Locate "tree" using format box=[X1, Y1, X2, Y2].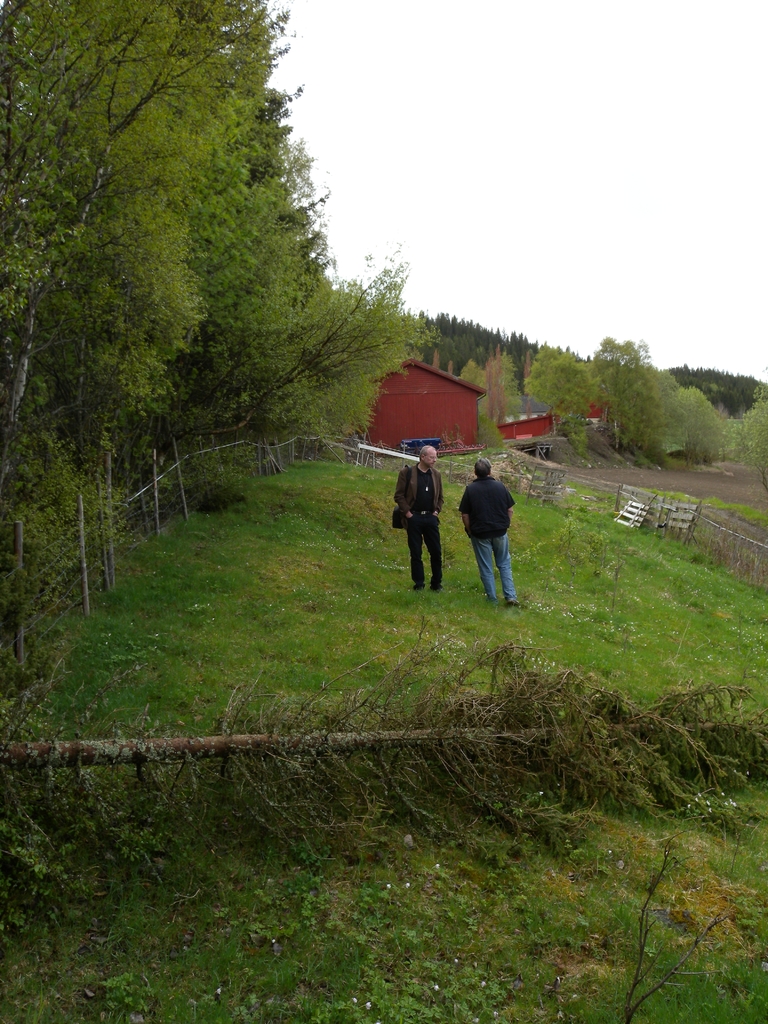
box=[0, 0, 412, 652].
